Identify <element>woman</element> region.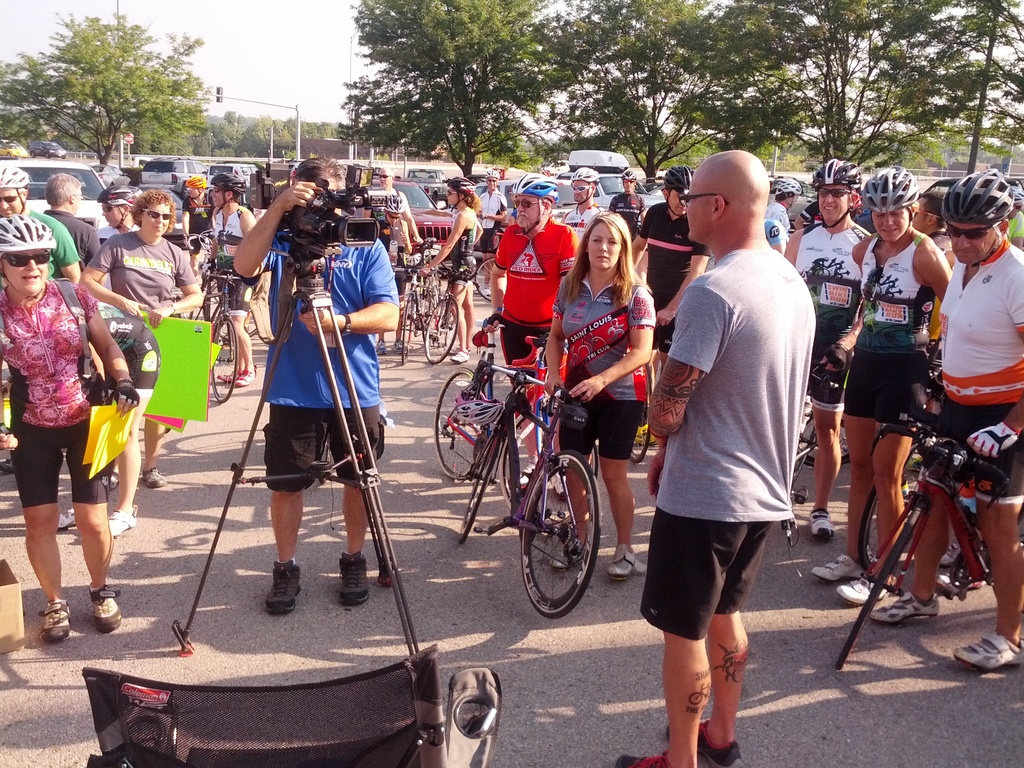
Region: bbox=[8, 200, 149, 668].
